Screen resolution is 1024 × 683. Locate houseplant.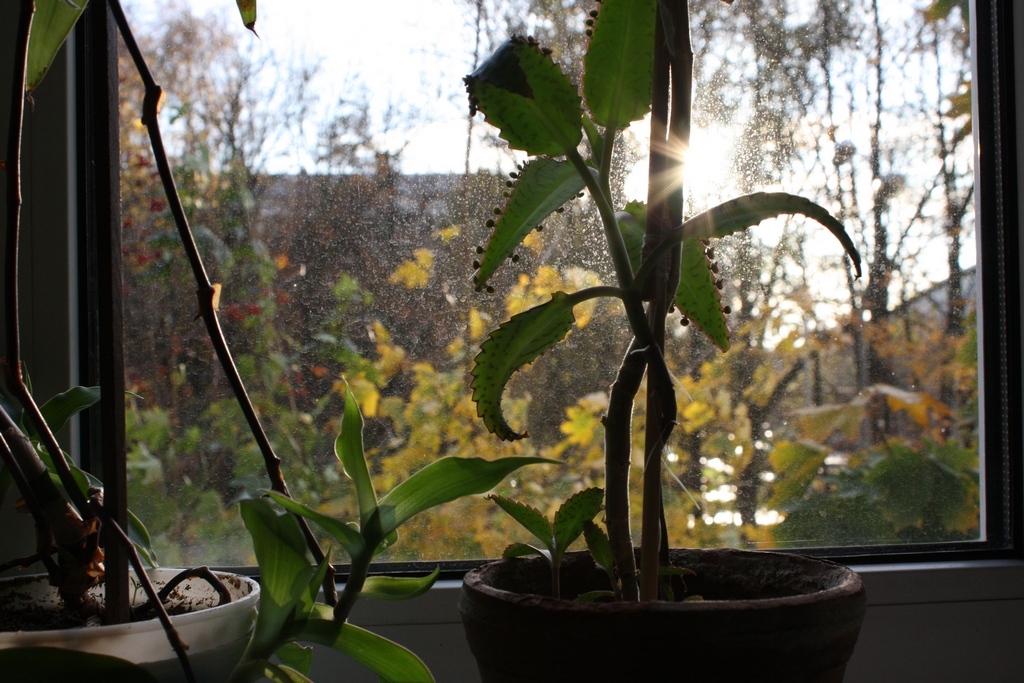
bbox=(457, 0, 871, 682).
